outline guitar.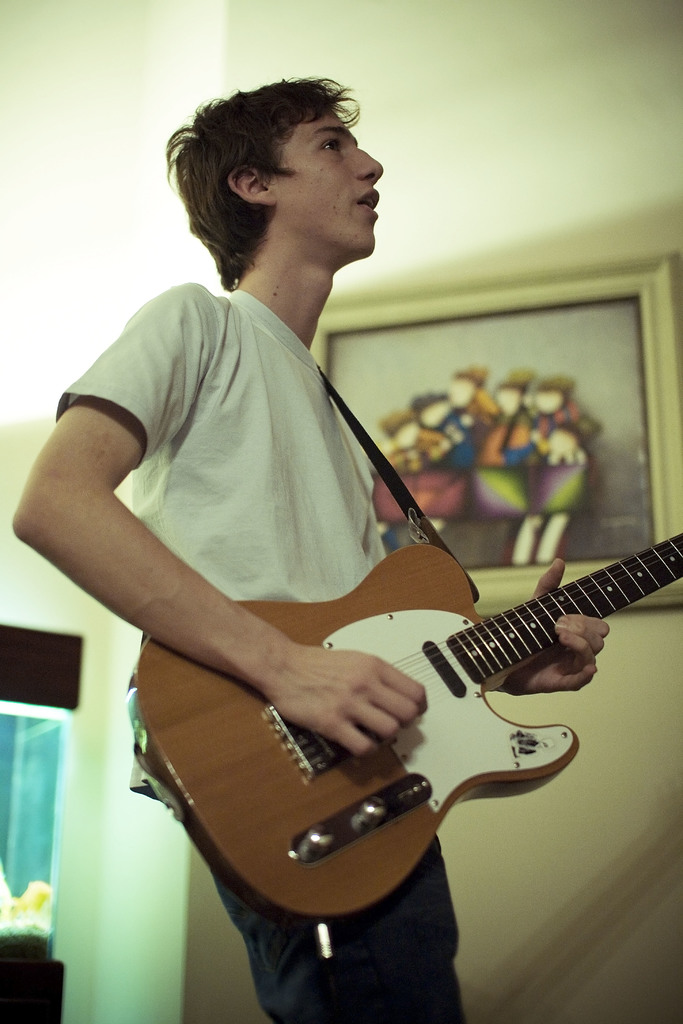
Outline: bbox(128, 522, 682, 932).
